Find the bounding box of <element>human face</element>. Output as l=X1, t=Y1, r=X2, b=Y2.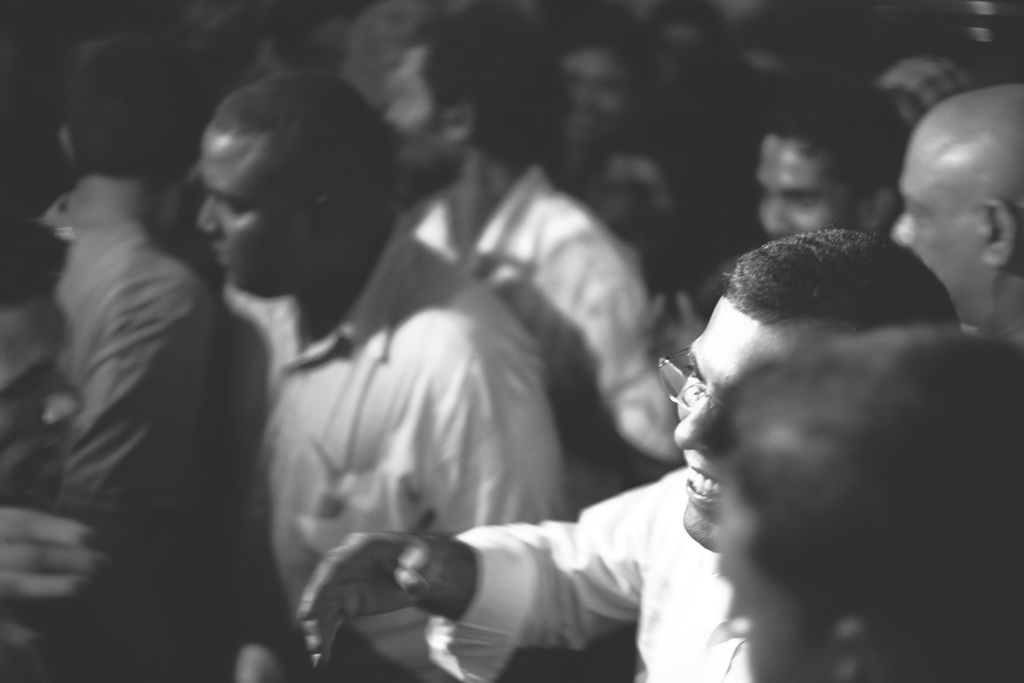
l=915, t=91, r=992, b=309.
